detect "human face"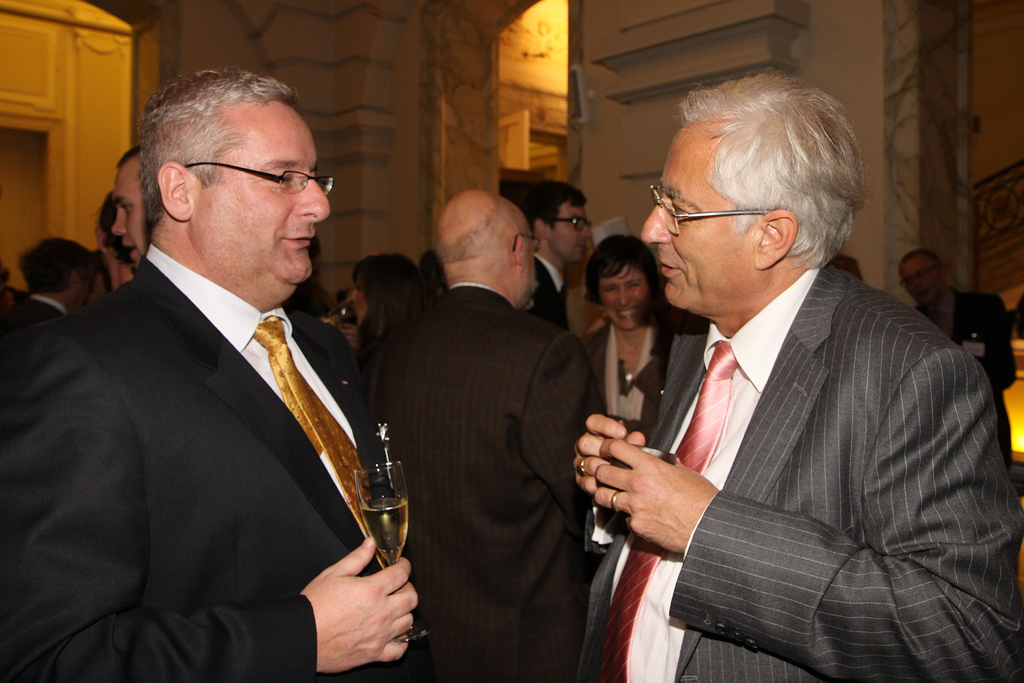
{"x1": 188, "y1": 99, "x2": 331, "y2": 291}
